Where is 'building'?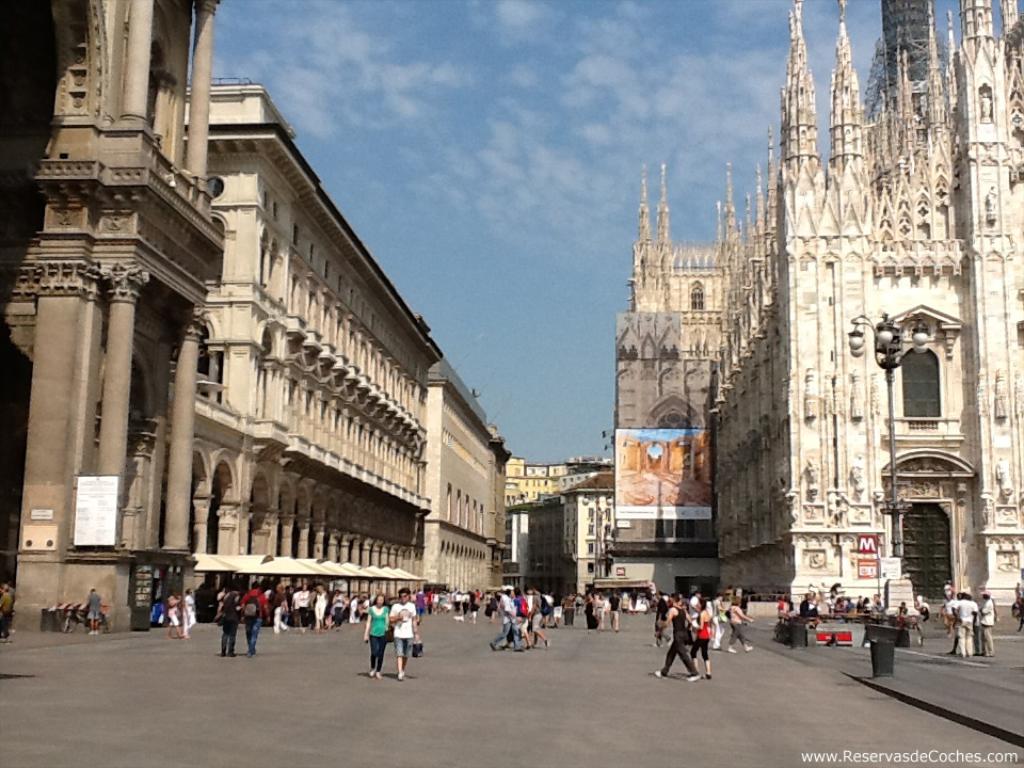
x1=0 y1=0 x2=509 y2=624.
